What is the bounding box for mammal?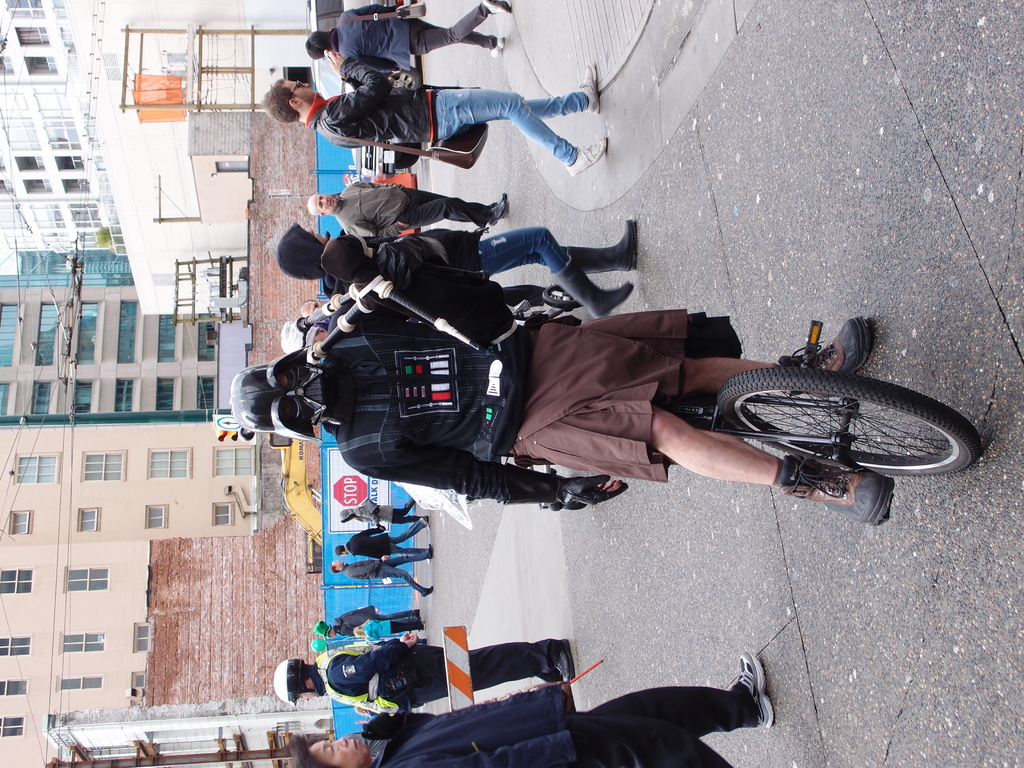
detection(330, 523, 429, 554).
